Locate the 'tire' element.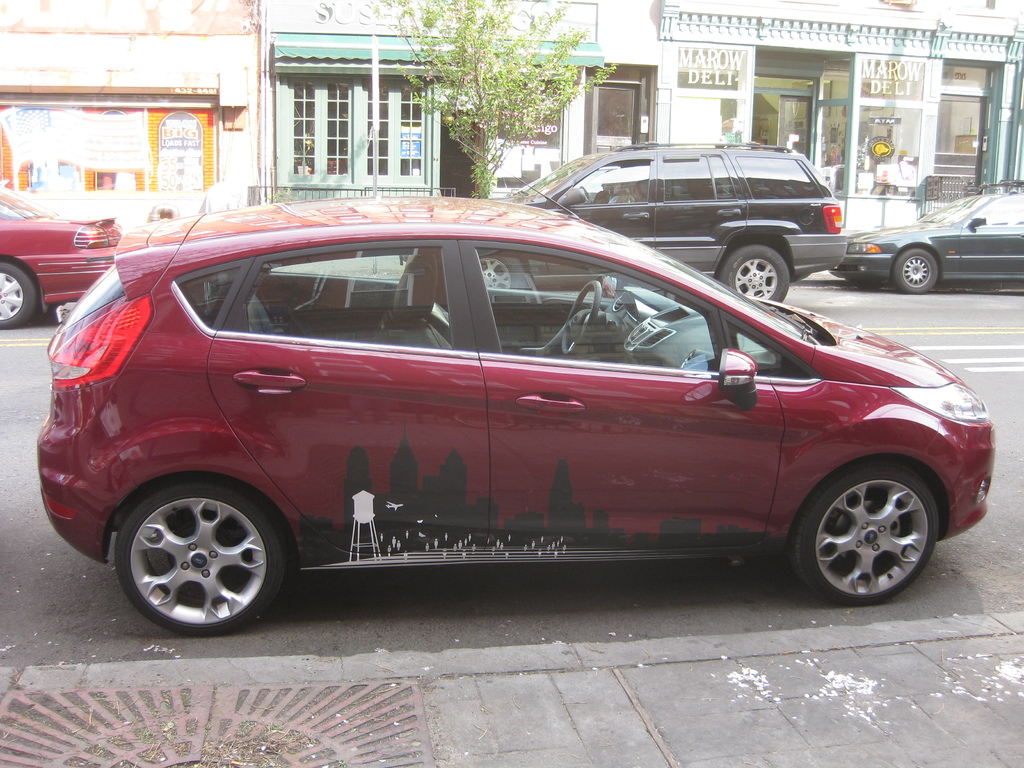
Element bbox: crop(113, 482, 290, 639).
